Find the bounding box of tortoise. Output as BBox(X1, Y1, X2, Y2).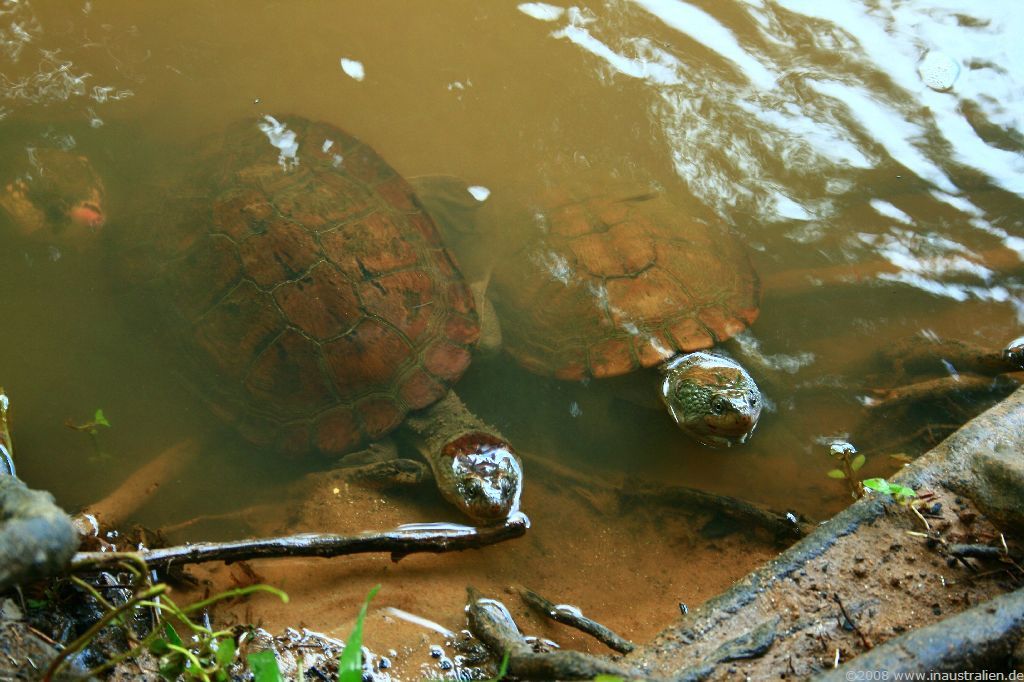
BBox(468, 140, 784, 442).
